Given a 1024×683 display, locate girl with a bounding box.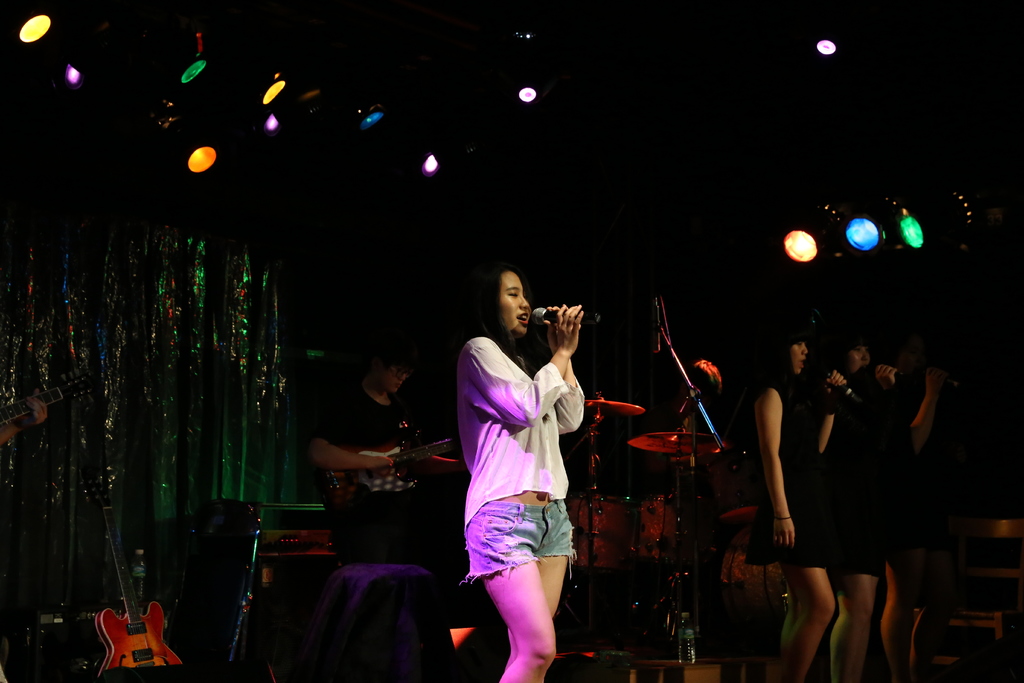
Located: crop(733, 308, 839, 680).
